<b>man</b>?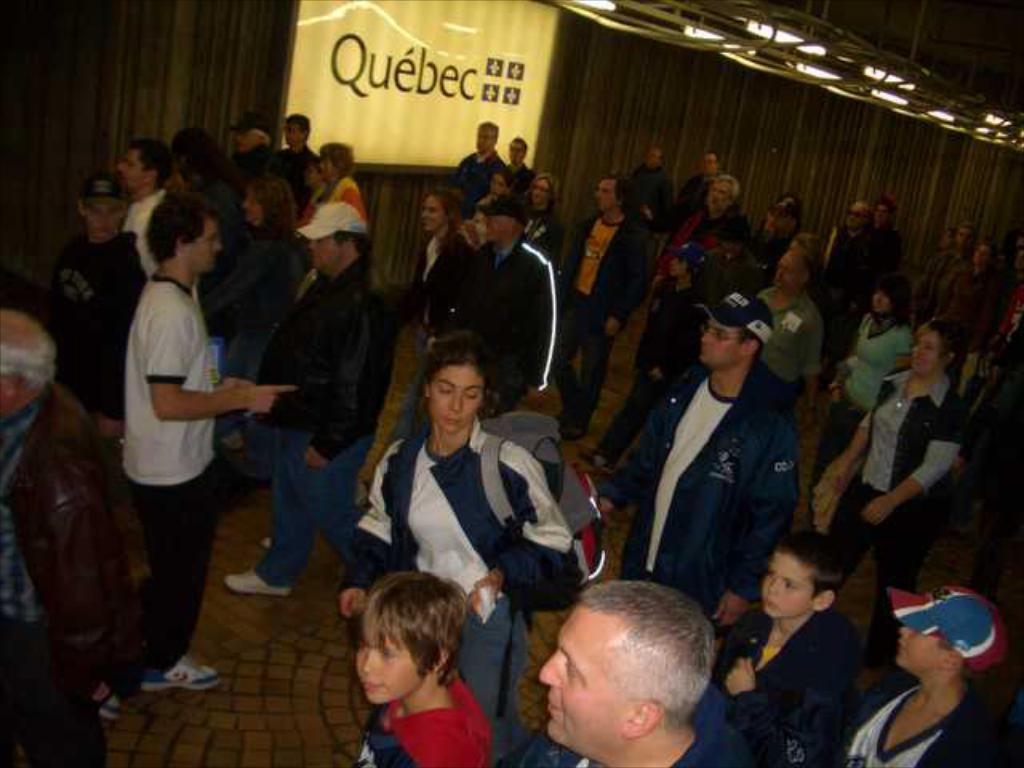
l=507, t=130, r=558, b=211
